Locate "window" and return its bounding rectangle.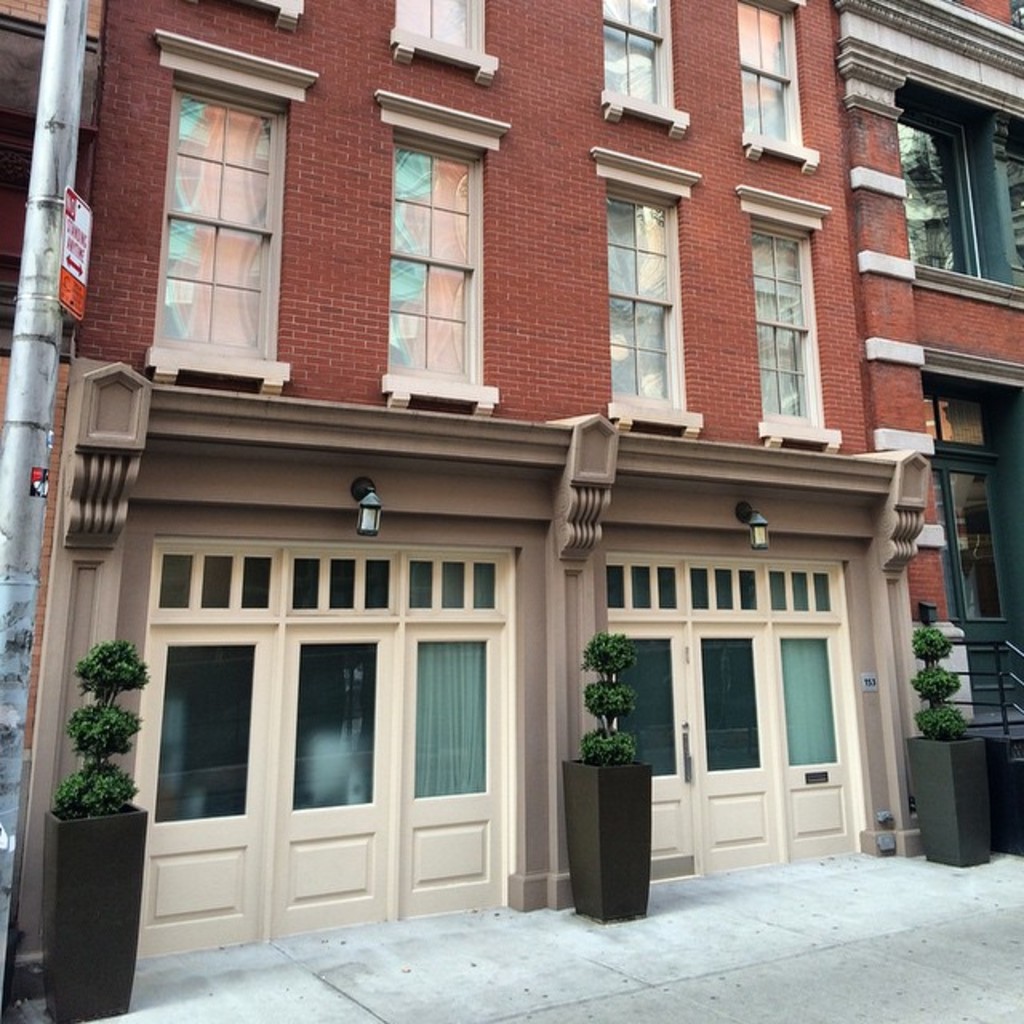
138/645/254/821.
